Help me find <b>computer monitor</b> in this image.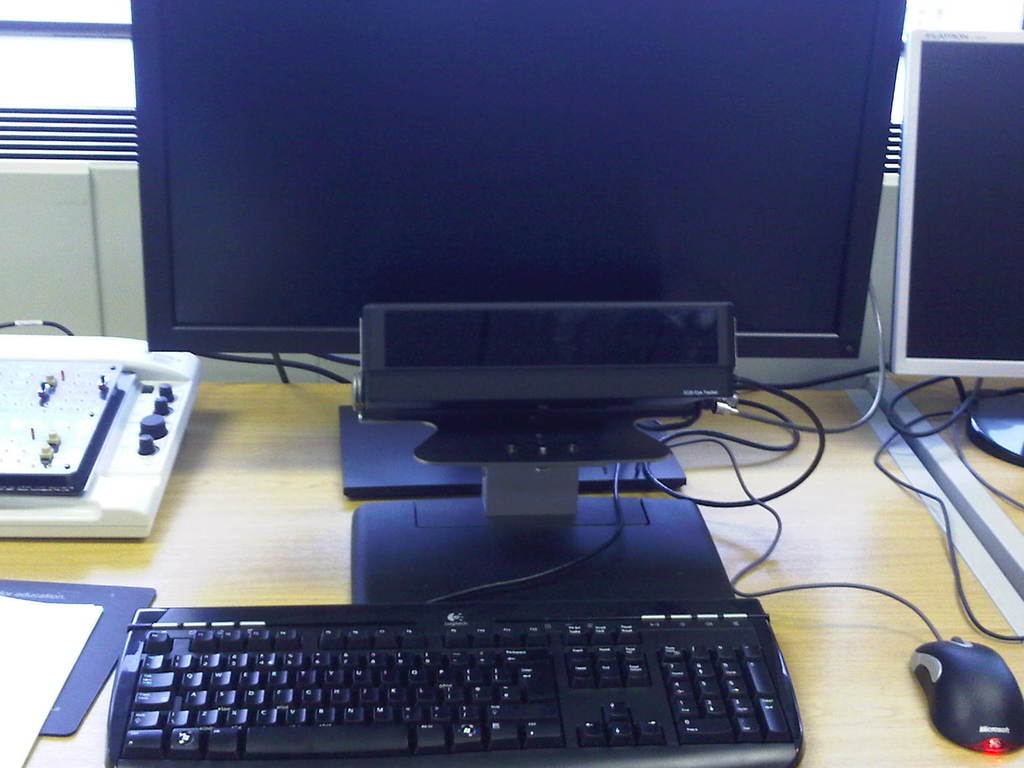
Found it: bbox=[895, 29, 1023, 388].
